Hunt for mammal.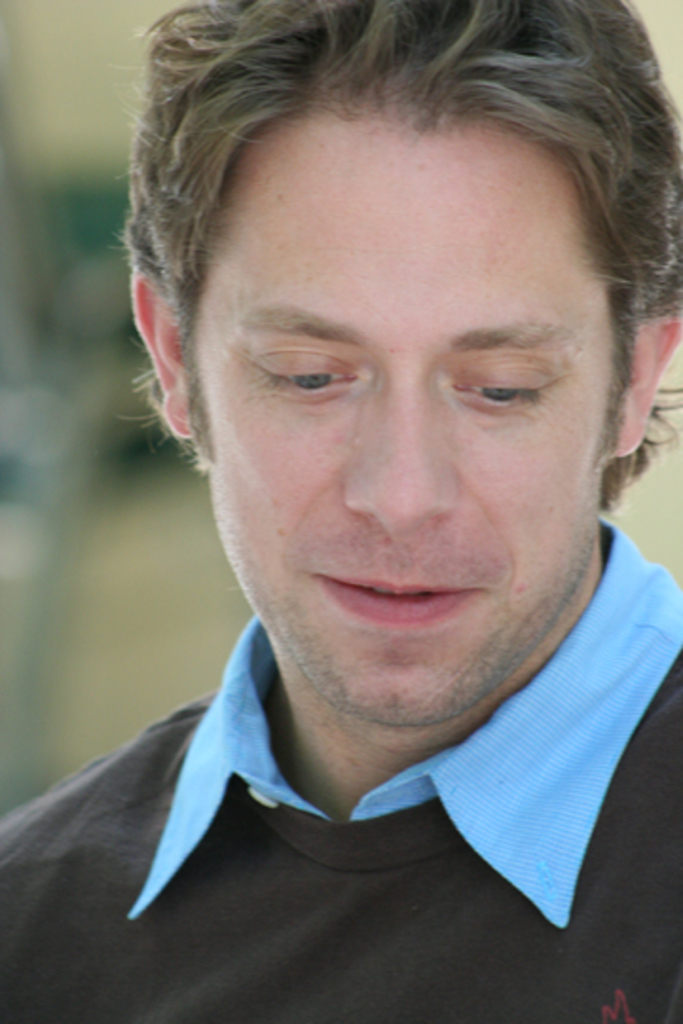
Hunted down at bbox=(8, 0, 682, 994).
